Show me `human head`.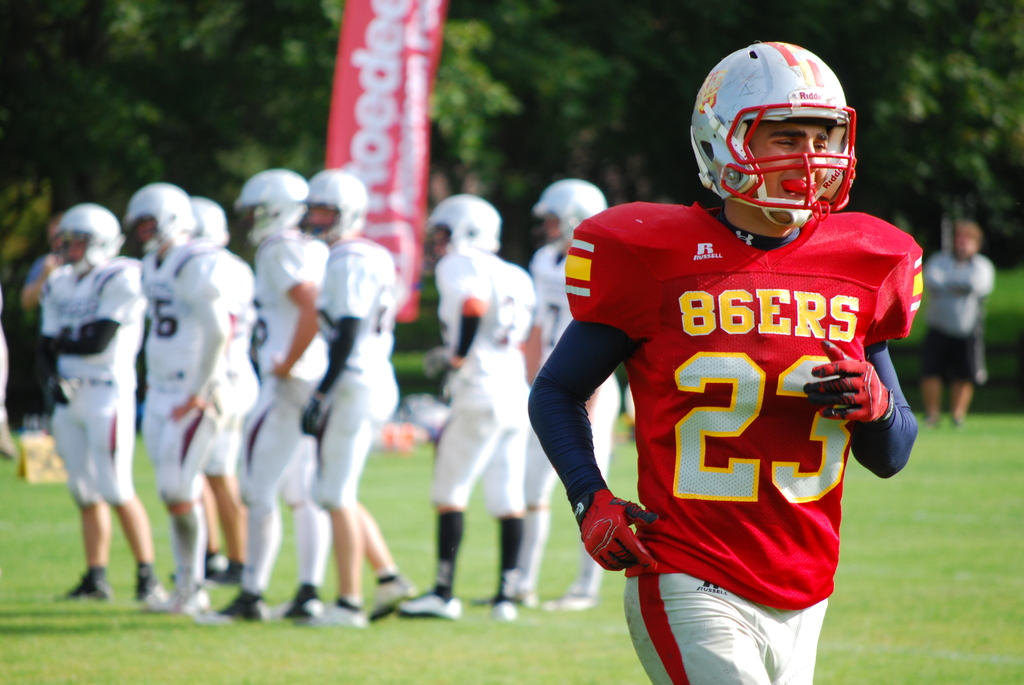
`human head` is here: box(189, 194, 231, 246).
